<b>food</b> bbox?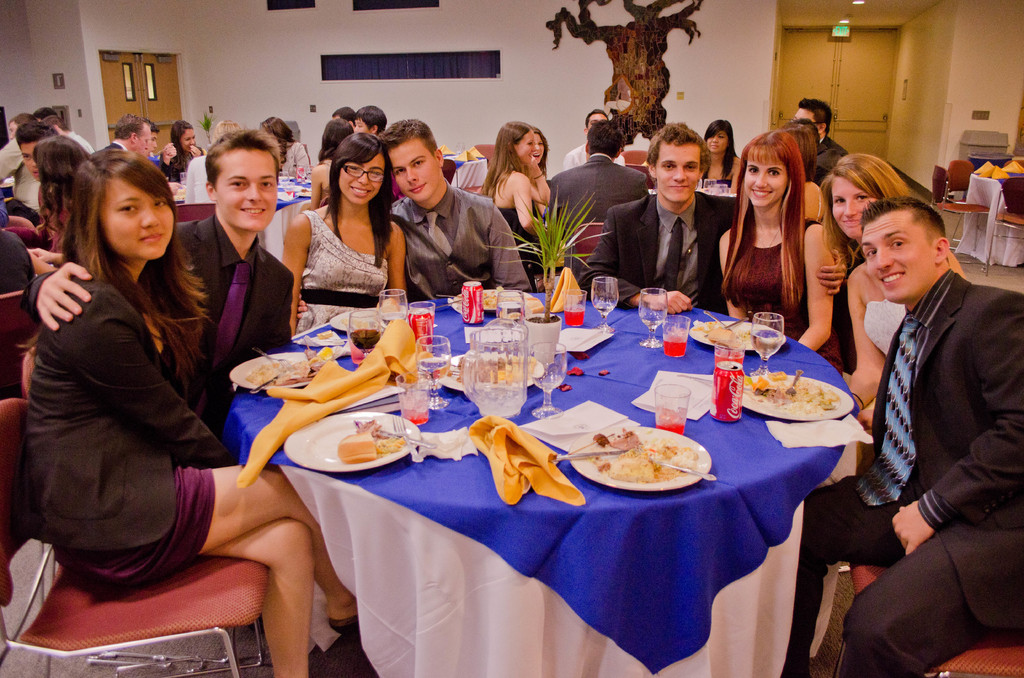
select_region(452, 355, 538, 387)
